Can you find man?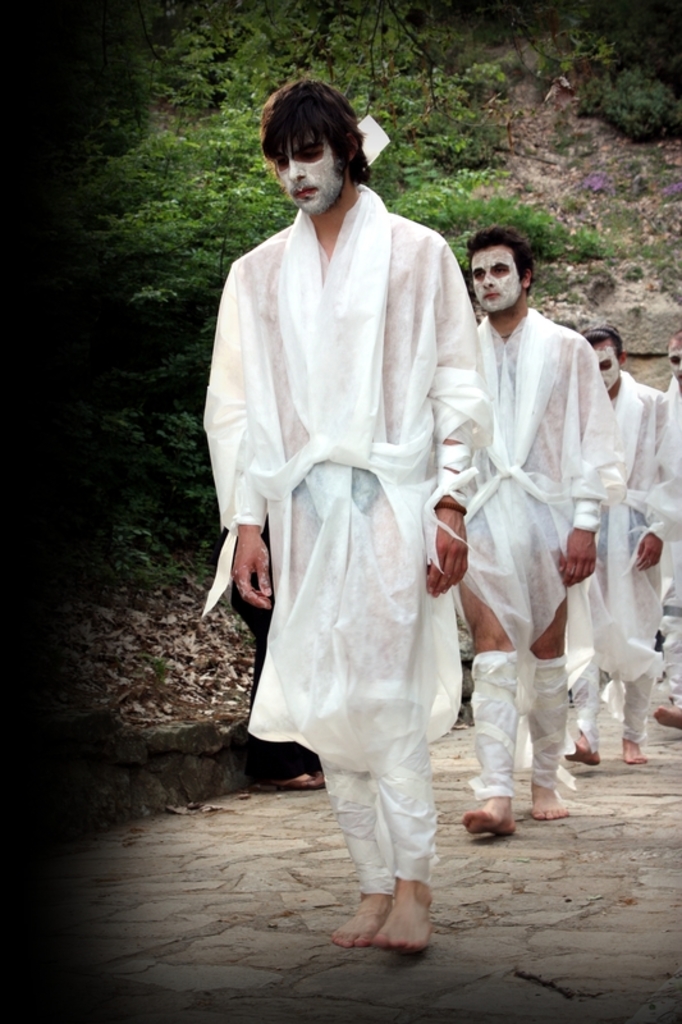
Yes, bounding box: (left=655, top=329, right=681, bottom=727).
